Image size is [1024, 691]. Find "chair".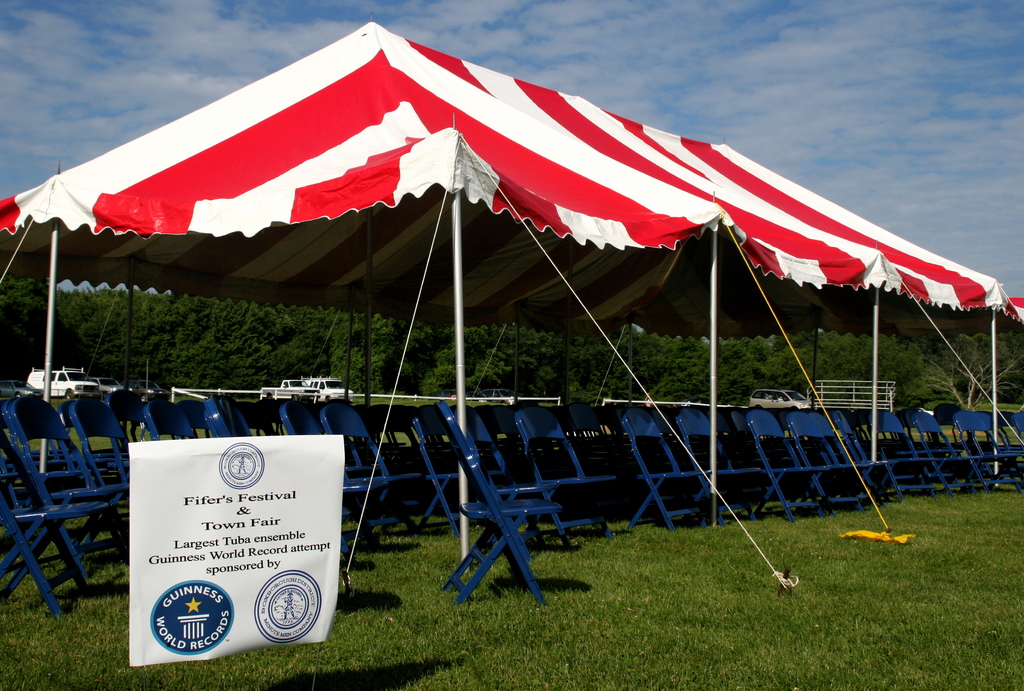
Rect(788, 408, 862, 512).
